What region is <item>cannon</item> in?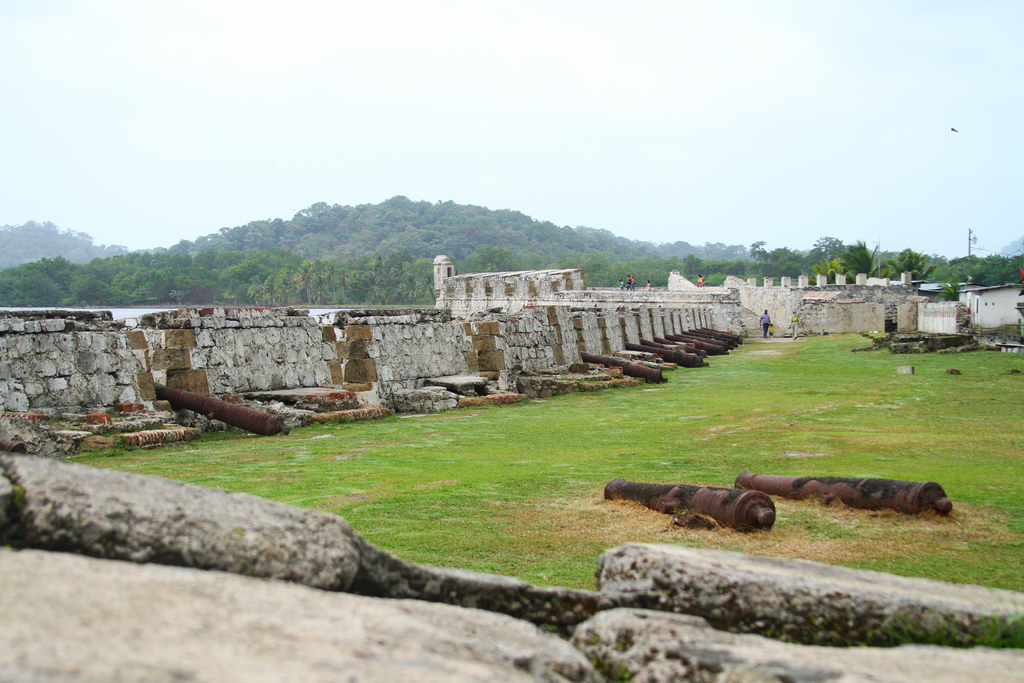
{"x1": 582, "y1": 353, "x2": 666, "y2": 384}.
